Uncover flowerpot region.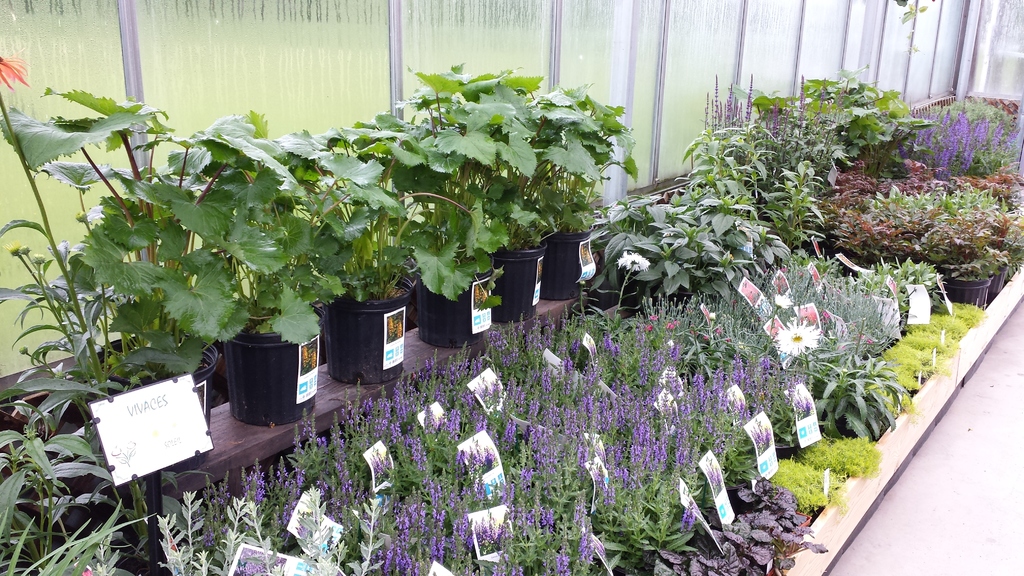
Uncovered: box(323, 276, 413, 387).
